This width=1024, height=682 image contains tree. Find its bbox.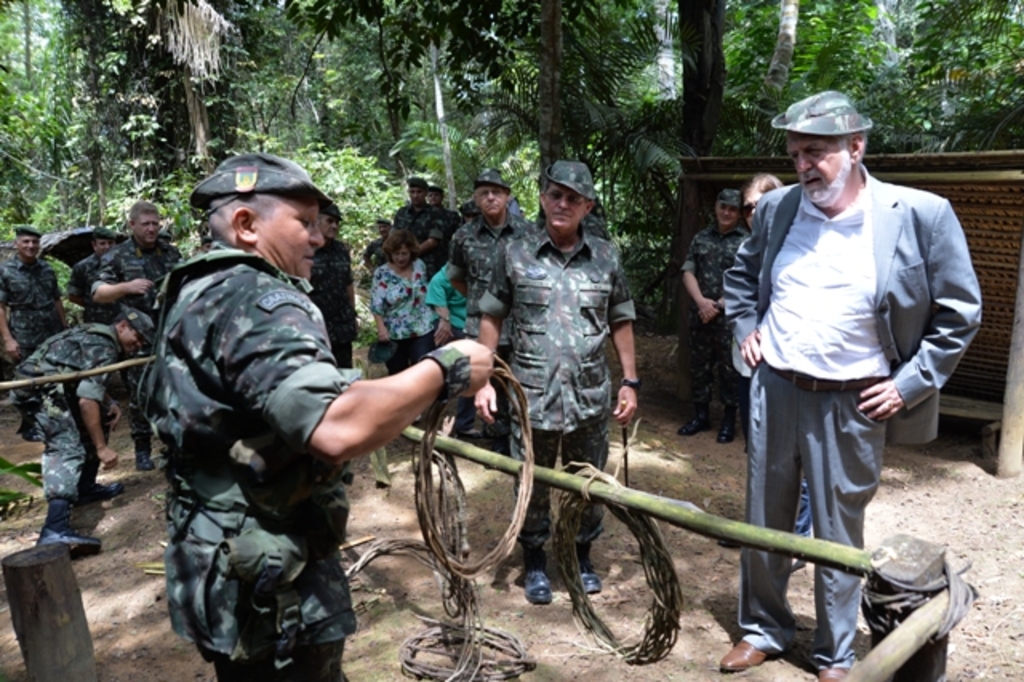
left=114, top=0, right=221, bottom=261.
